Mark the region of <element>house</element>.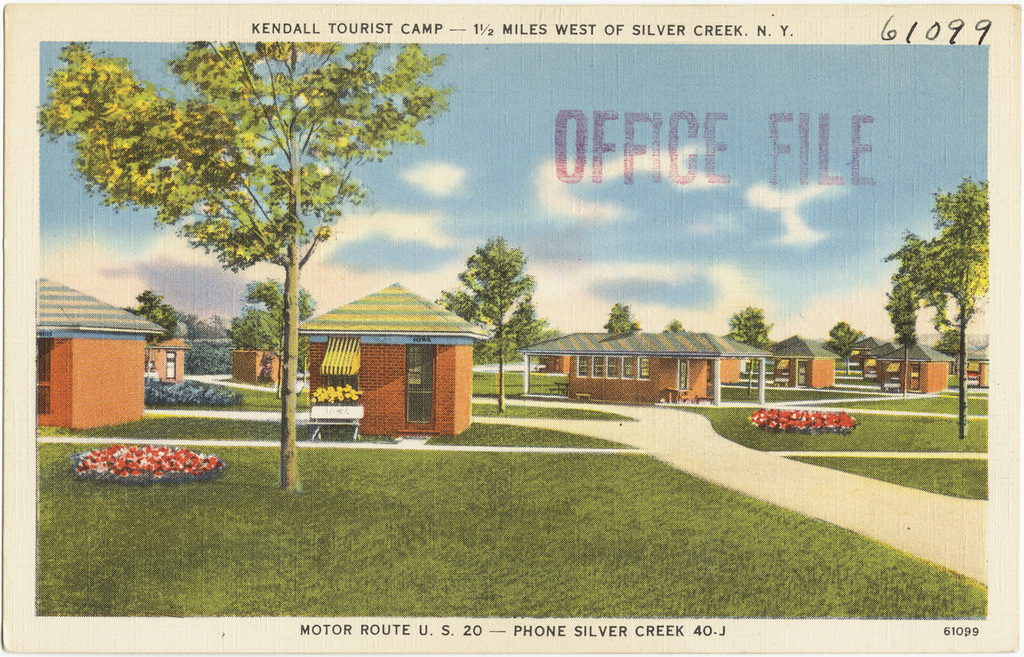
Region: <region>868, 342, 898, 377</region>.
